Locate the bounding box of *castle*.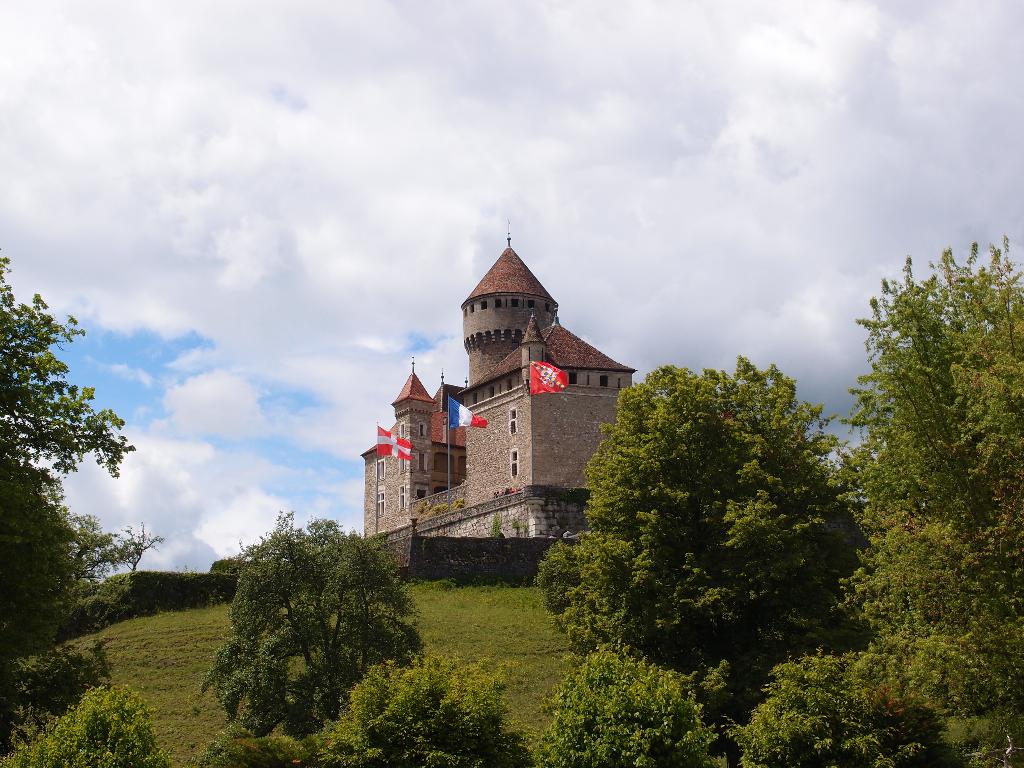
Bounding box: [x1=345, y1=223, x2=667, y2=605].
